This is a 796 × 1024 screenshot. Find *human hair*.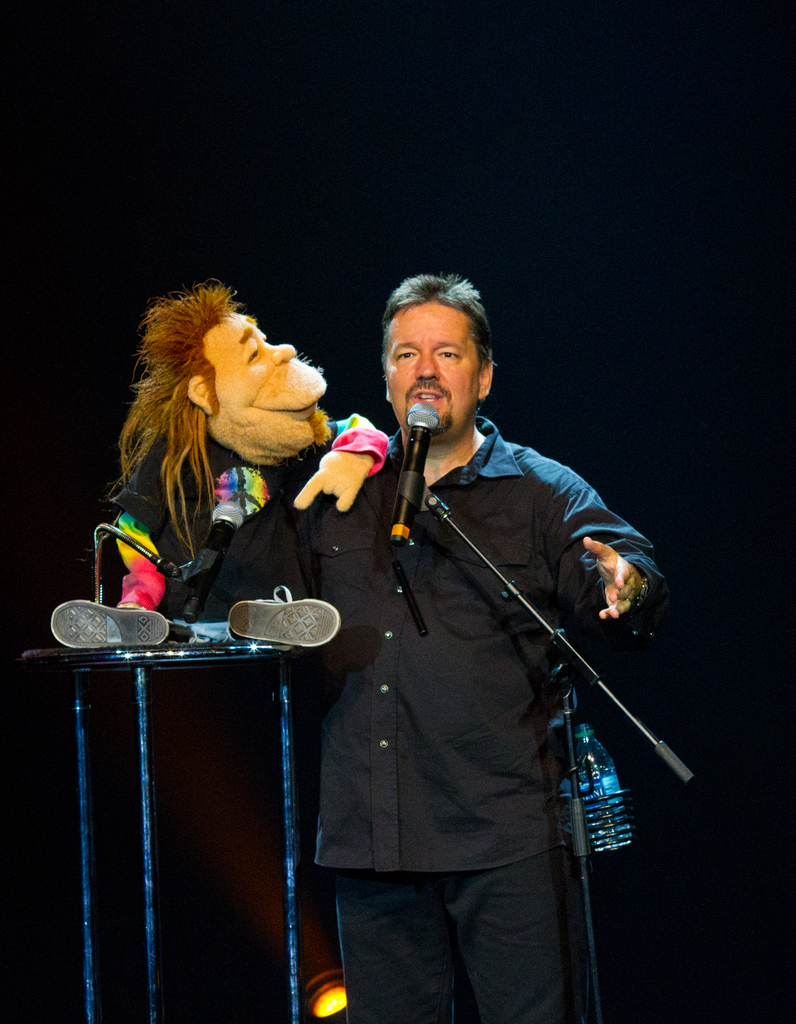
Bounding box: <box>375,276,498,396</box>.
